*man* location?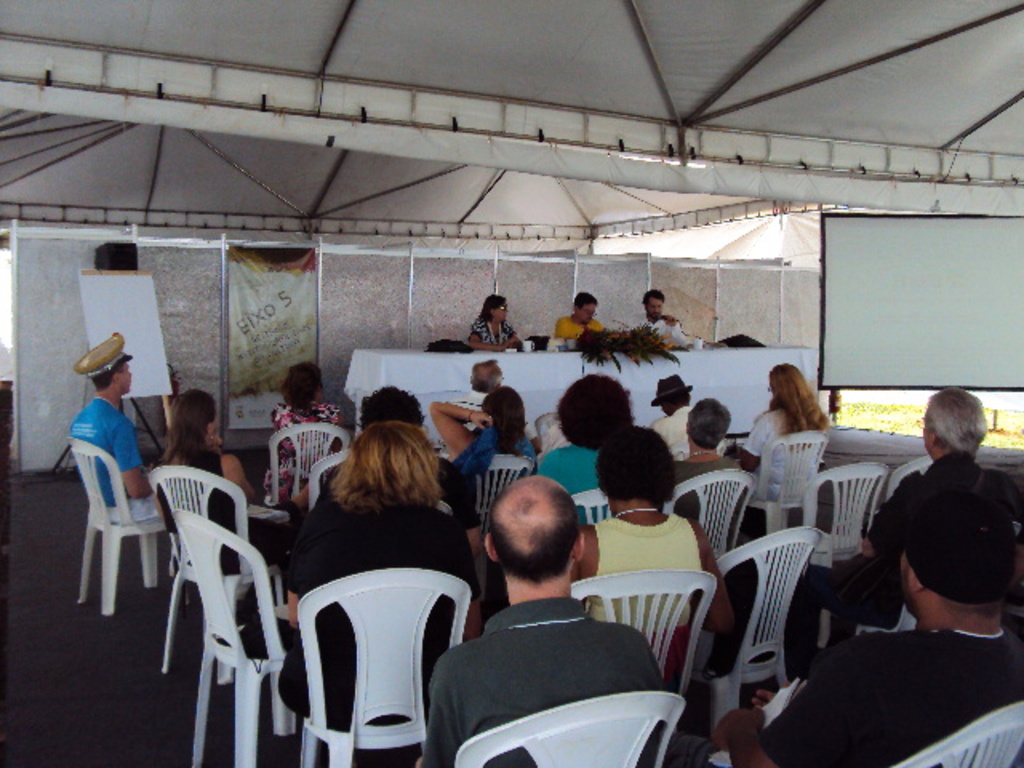
[left=632, top=293, right=696, bottom=349]
